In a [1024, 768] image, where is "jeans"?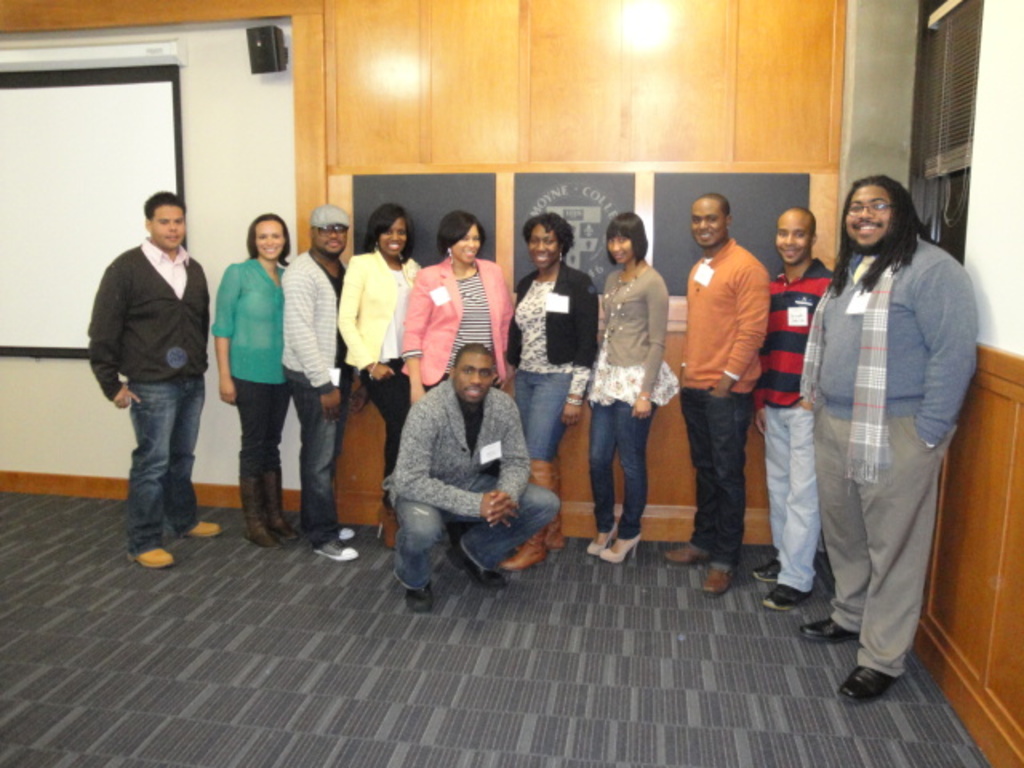
[101, 349, 198, 555].
